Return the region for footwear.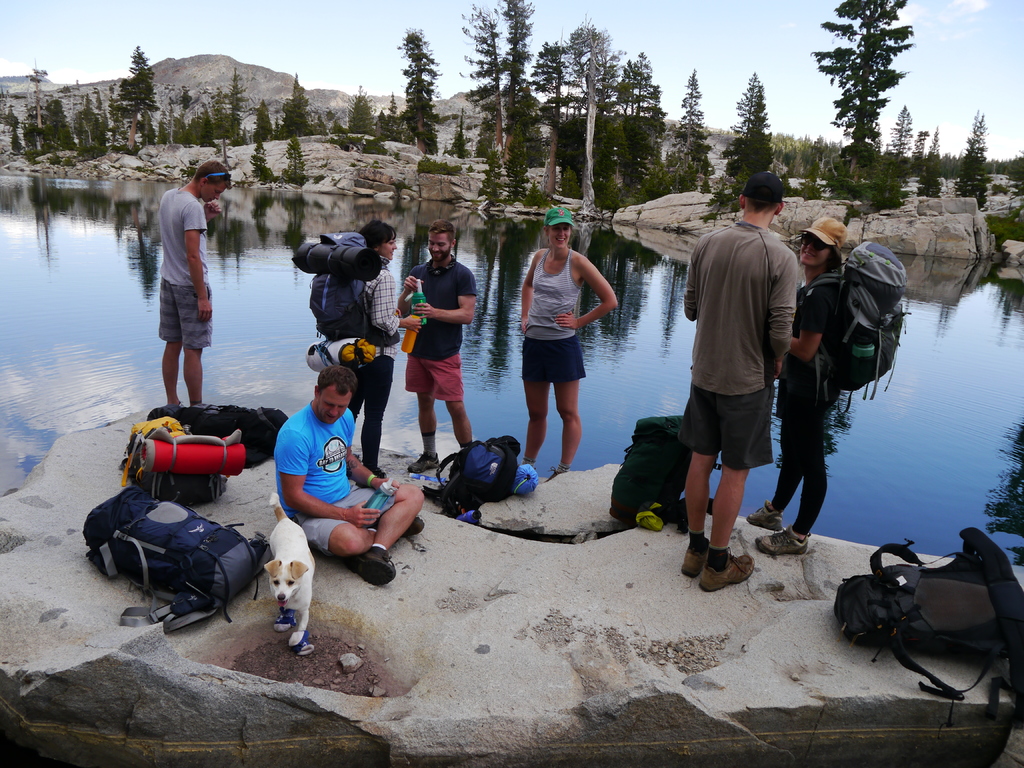
{"x1": 684, "y1": 531, "x2": 758, "y2": 598}.
